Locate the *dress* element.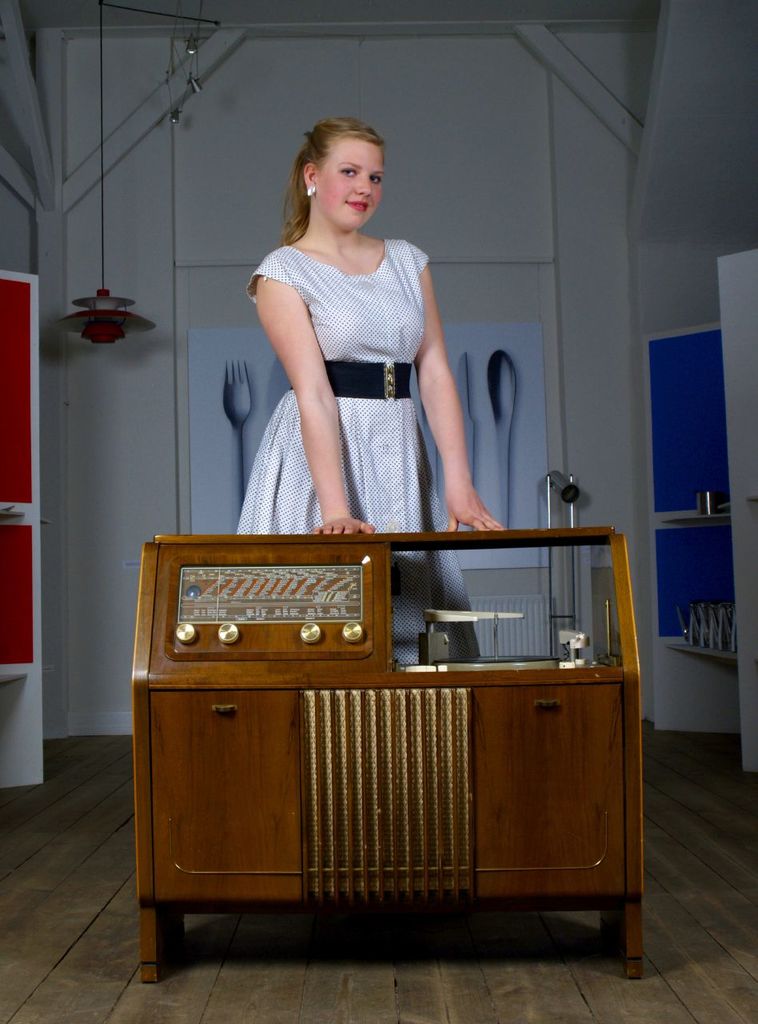
Element bbox: rect(235, 230, 485, 668).
